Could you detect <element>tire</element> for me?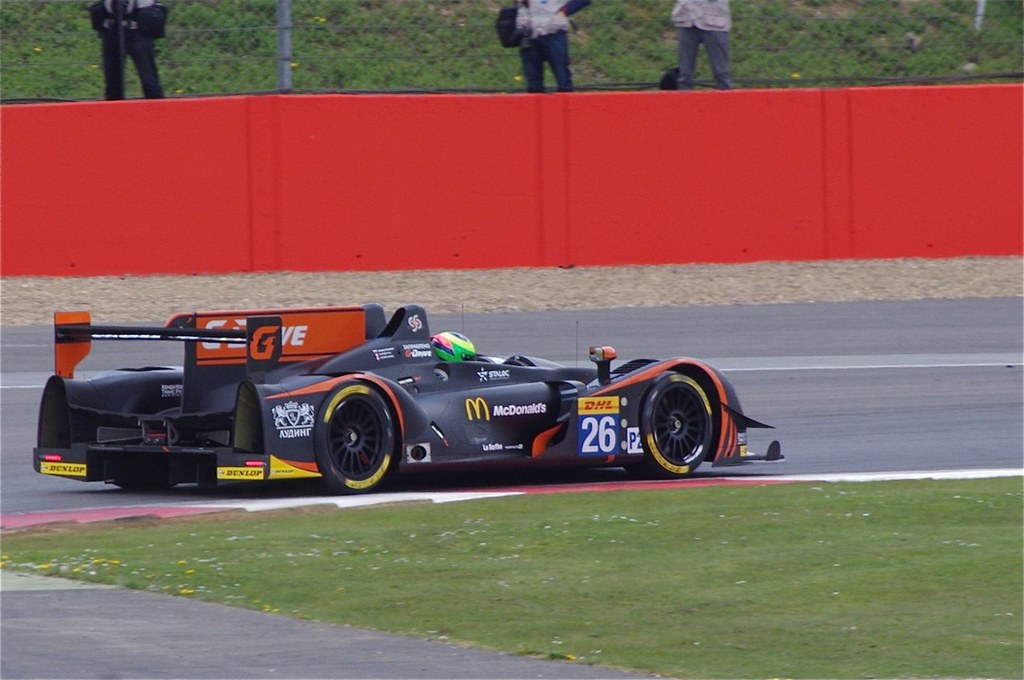
Detection result: 316,381,396,493.
